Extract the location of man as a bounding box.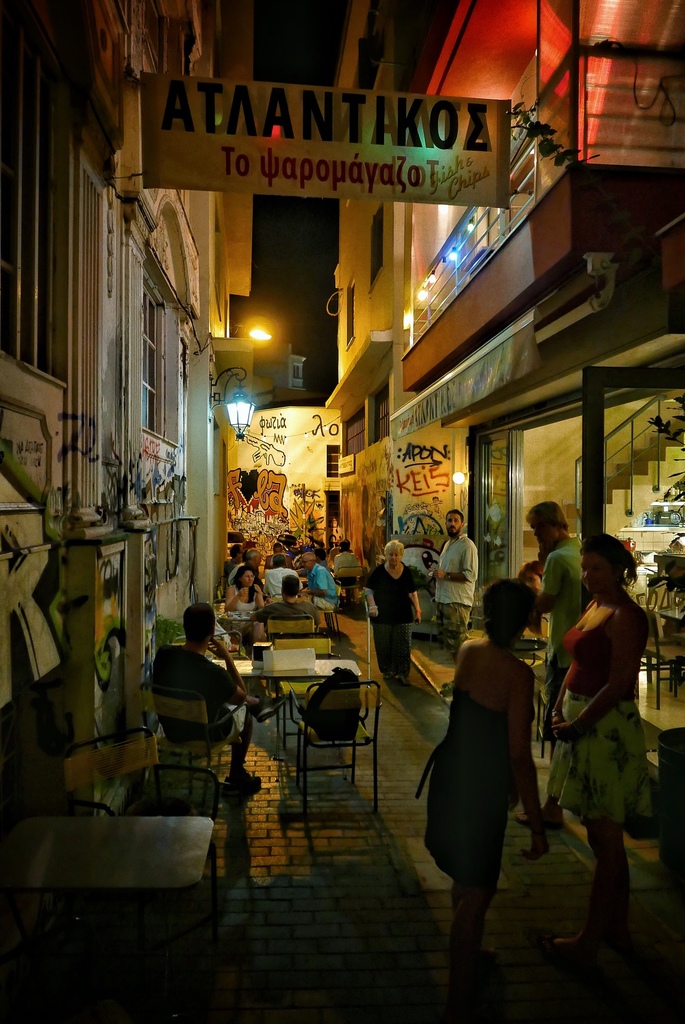
(227, 550, 259, 586).
